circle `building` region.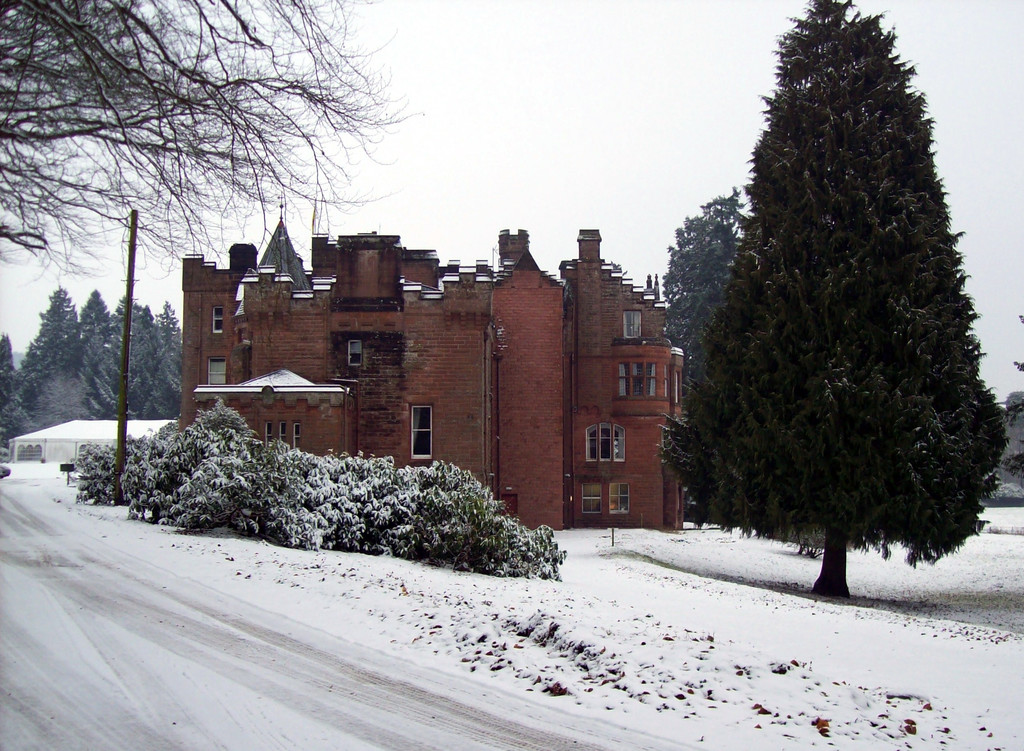
Region: x1=178 y1=196 x2=684 y2=527.
